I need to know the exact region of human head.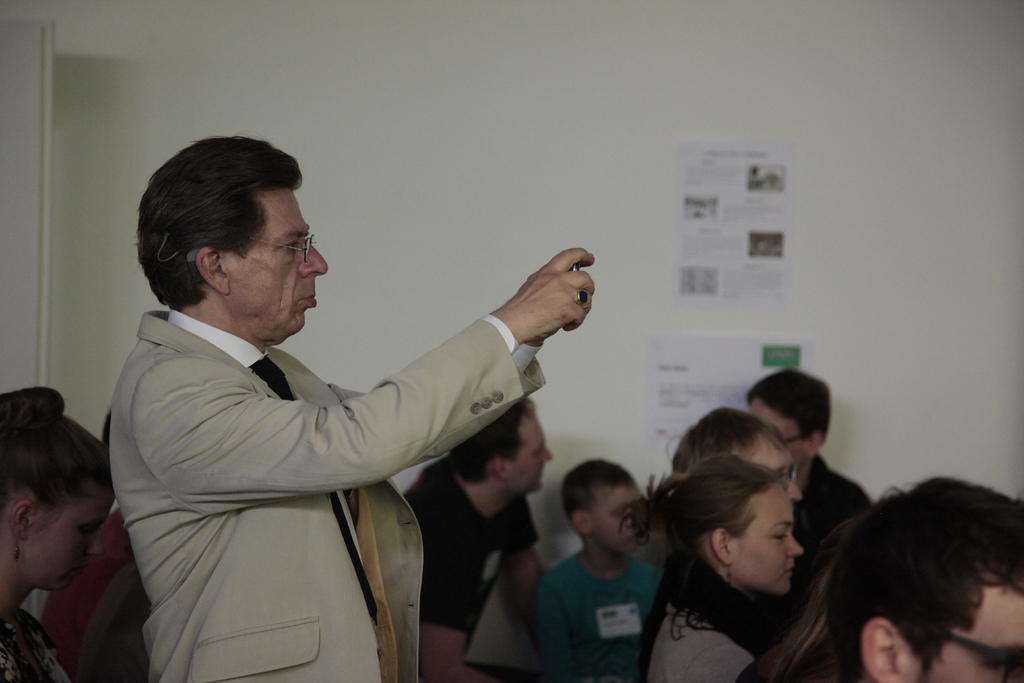
Region: detection(132, 135, 328, 344).
